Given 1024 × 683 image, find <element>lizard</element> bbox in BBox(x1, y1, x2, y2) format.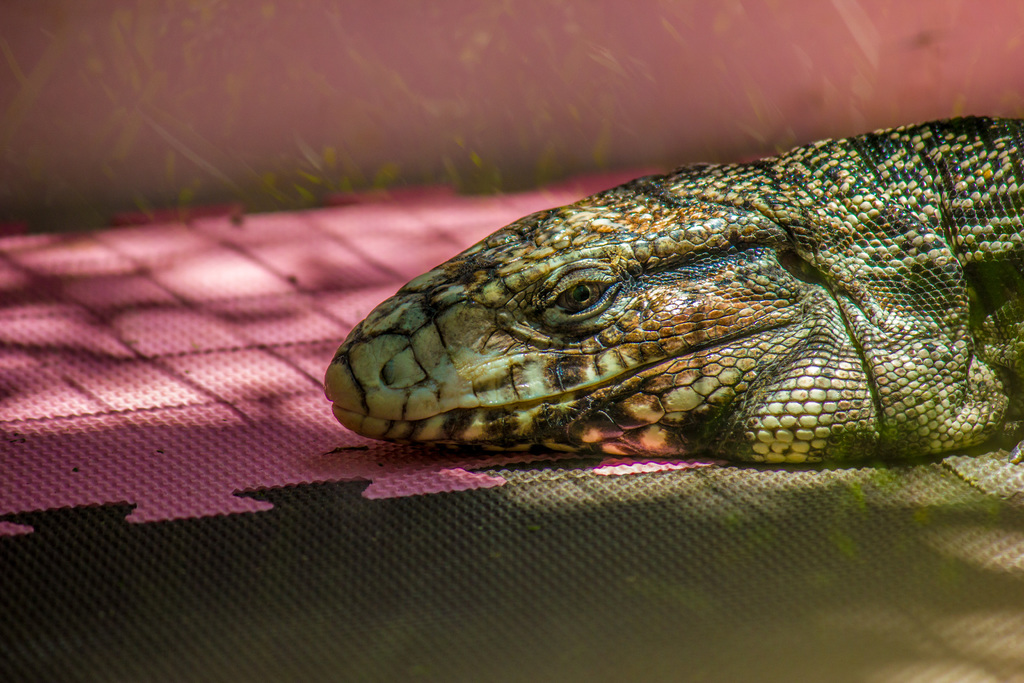
BBox(326, 116, 1020, 457).
